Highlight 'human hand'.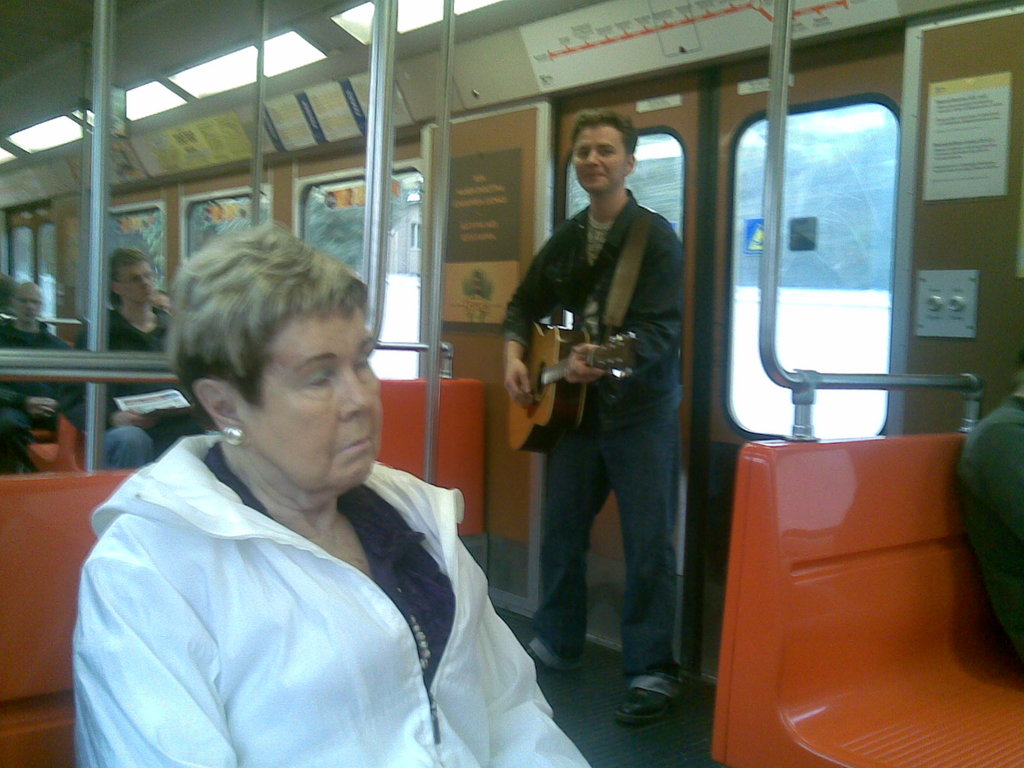
Highlighted region: bbox(138, 292, 177, 319).
